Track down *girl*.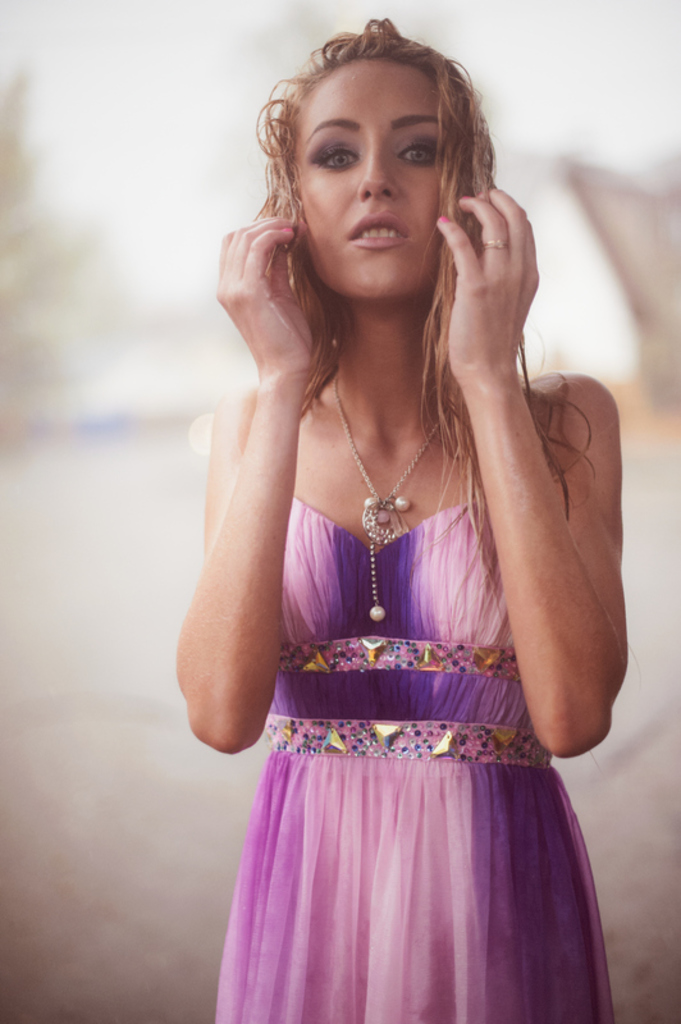
Tracked to <bbox>175, 13, 626, 1023</bbox>.
